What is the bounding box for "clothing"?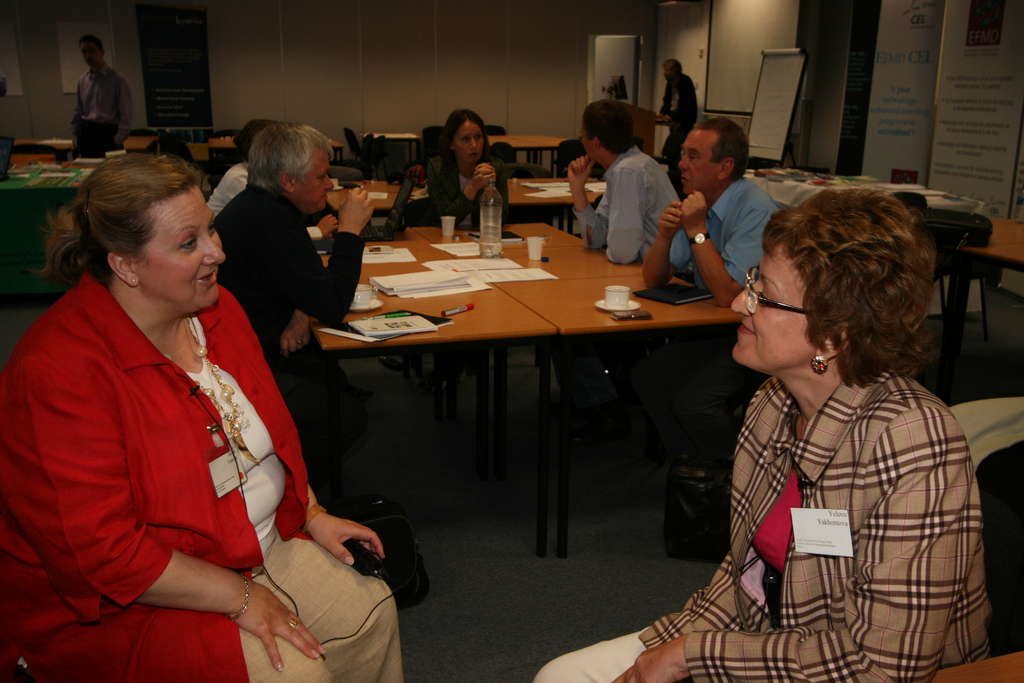
box=[428, 162, 515, 232].
